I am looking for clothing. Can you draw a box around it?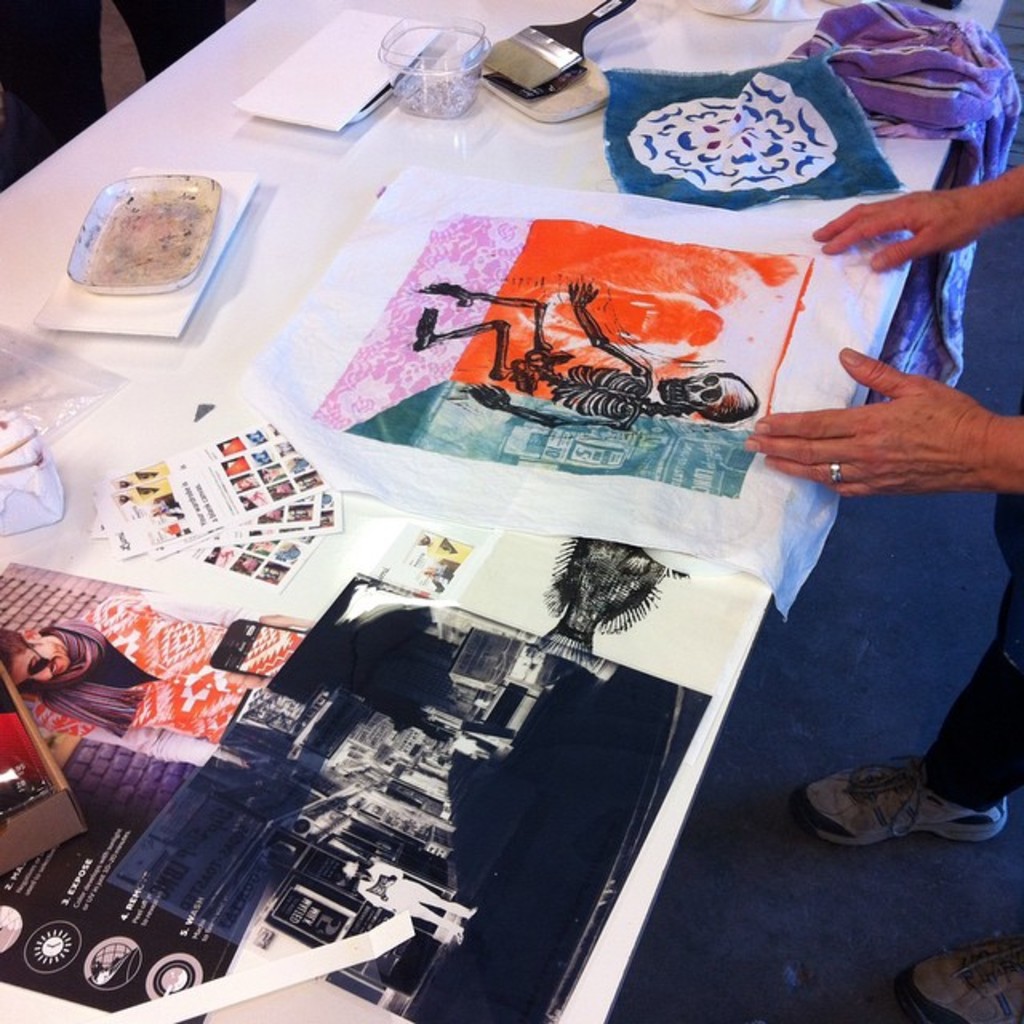
Sure, the bounding box is <box>34,590,286,722</box>.
